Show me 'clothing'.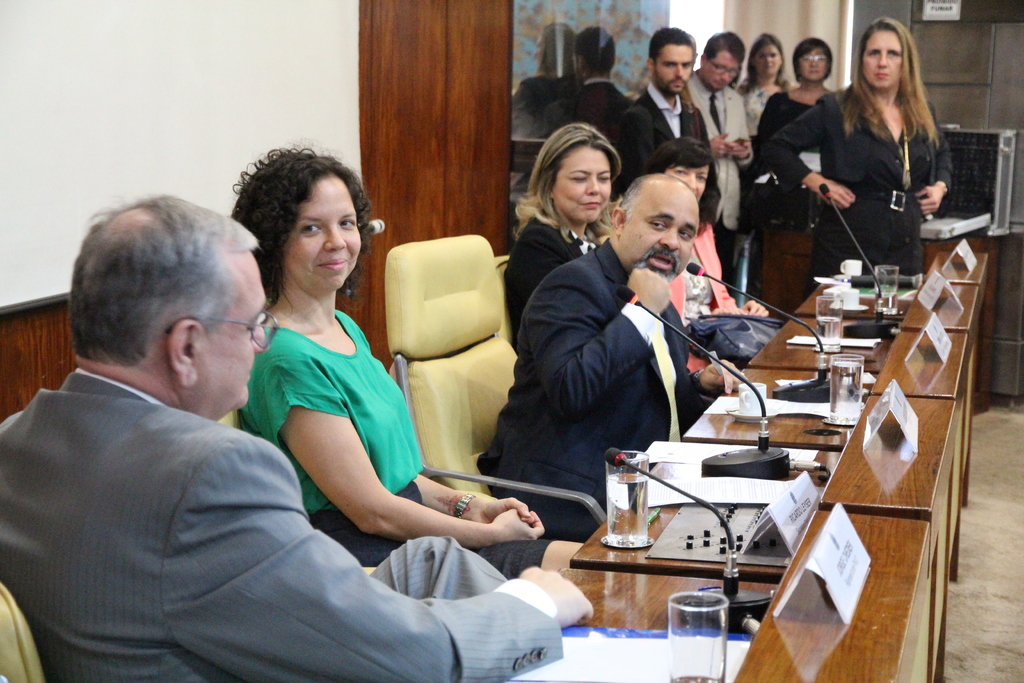
'clothing' is here: (500,204,579,339).
